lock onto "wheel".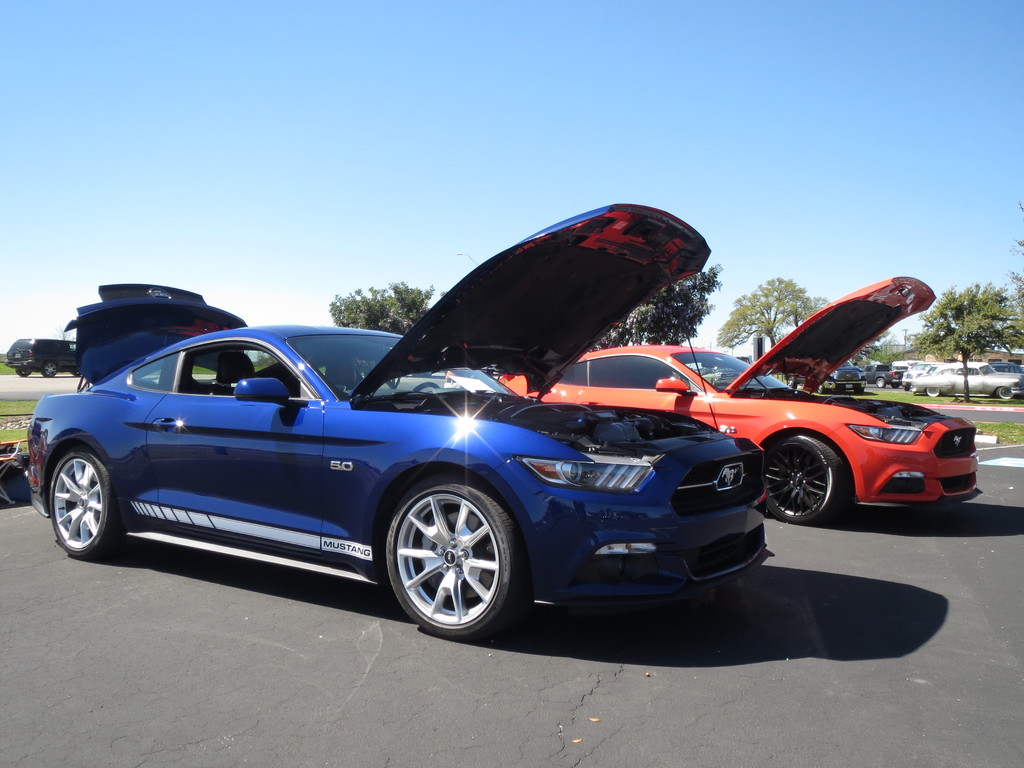
Locked: {"left": 997, "top": 385, "right": 1010, "bottom": 399}.
